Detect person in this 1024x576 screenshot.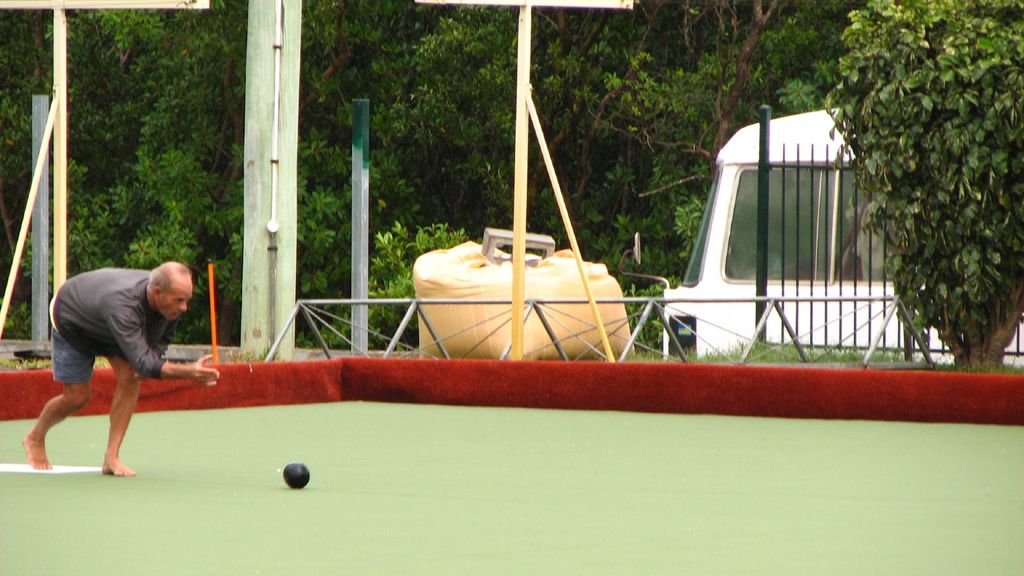
Detection: (x1=36, y1=235, x2=195, y2=474).
